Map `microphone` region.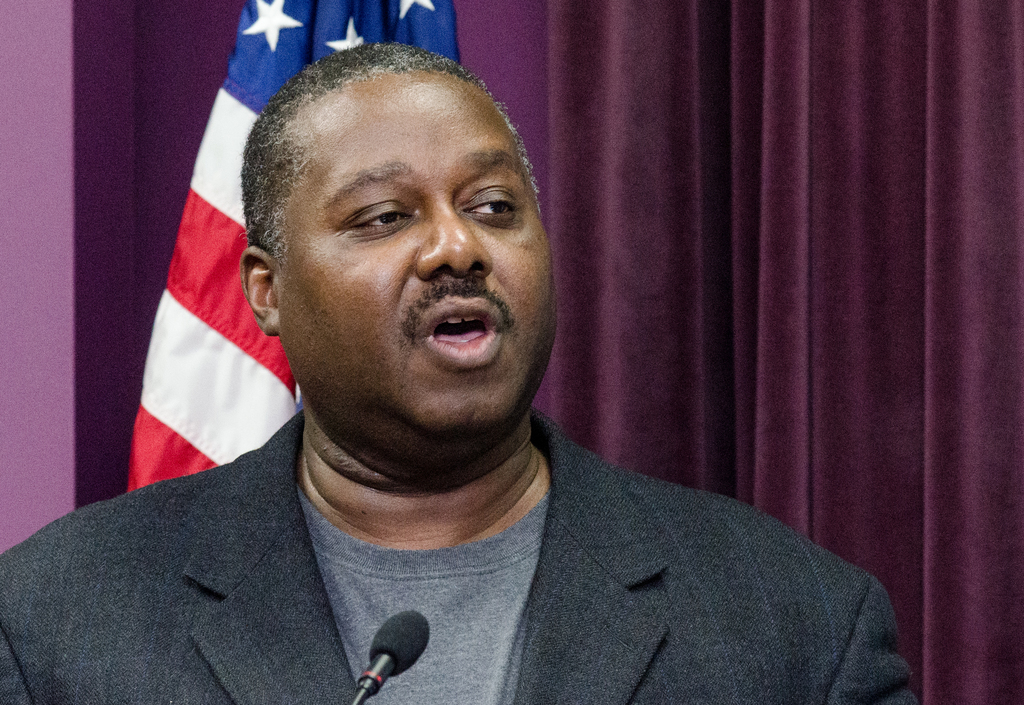
Mapped to locate(358, 606, 430, 680).
